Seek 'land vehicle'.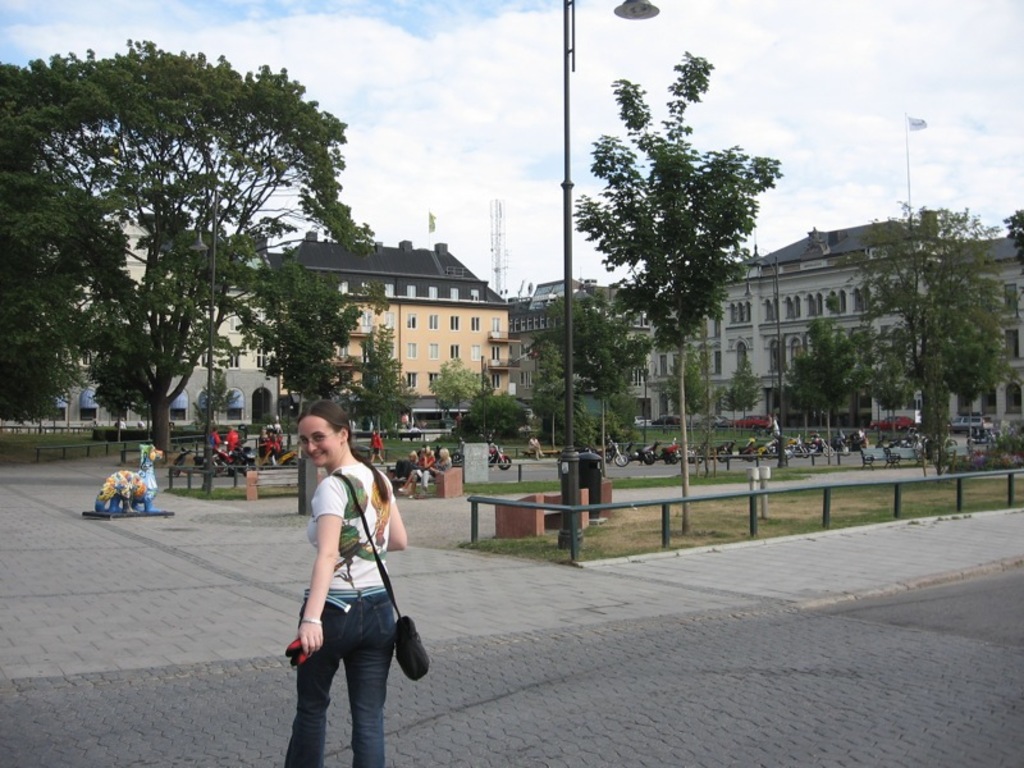
box=[869, 413, 914, 433].
